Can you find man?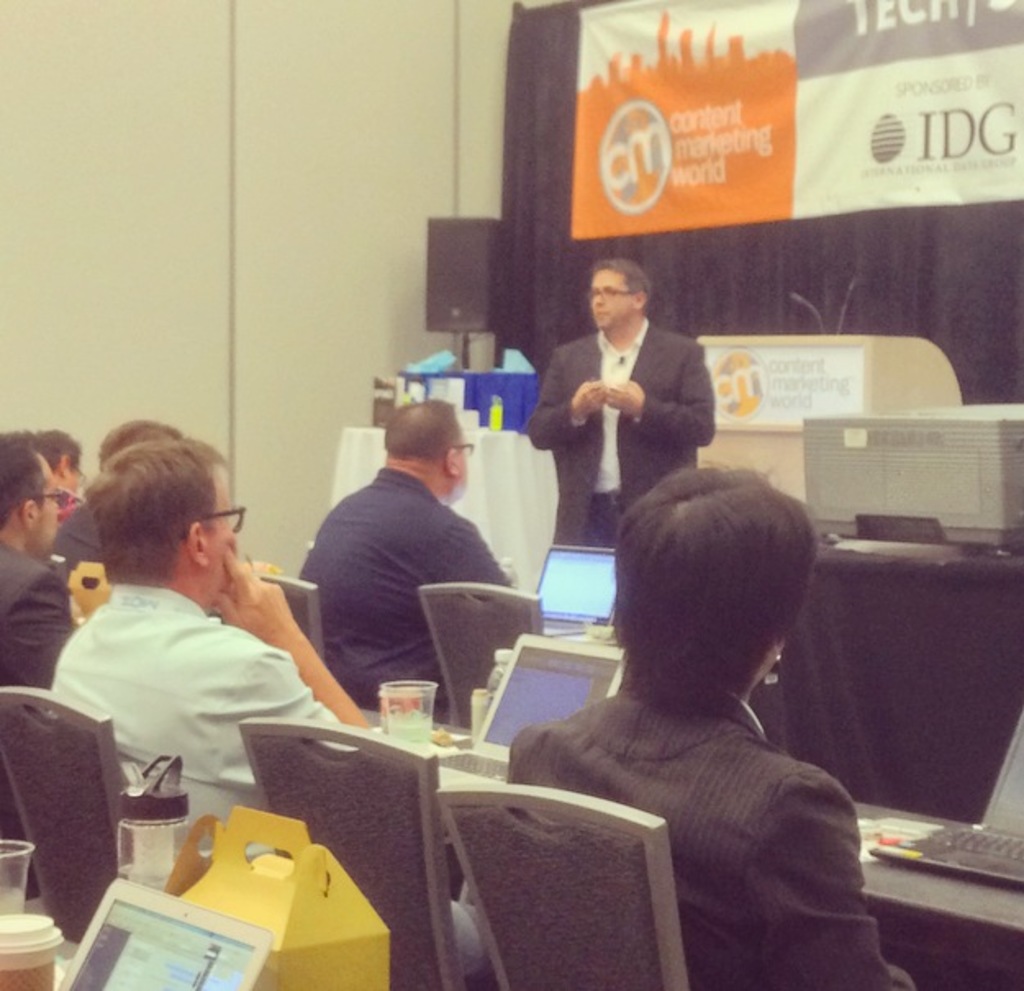
Yes, bounding box: <box>0,431,80,898</box>.
